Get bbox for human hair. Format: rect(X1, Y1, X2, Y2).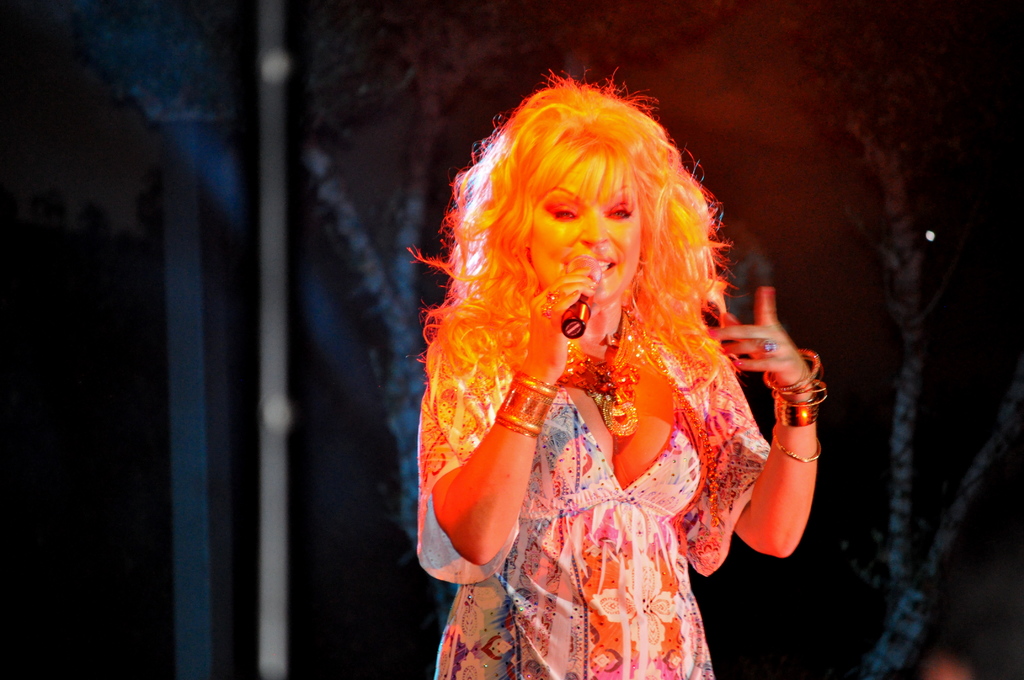
rect(440, 67, 737, 432).
